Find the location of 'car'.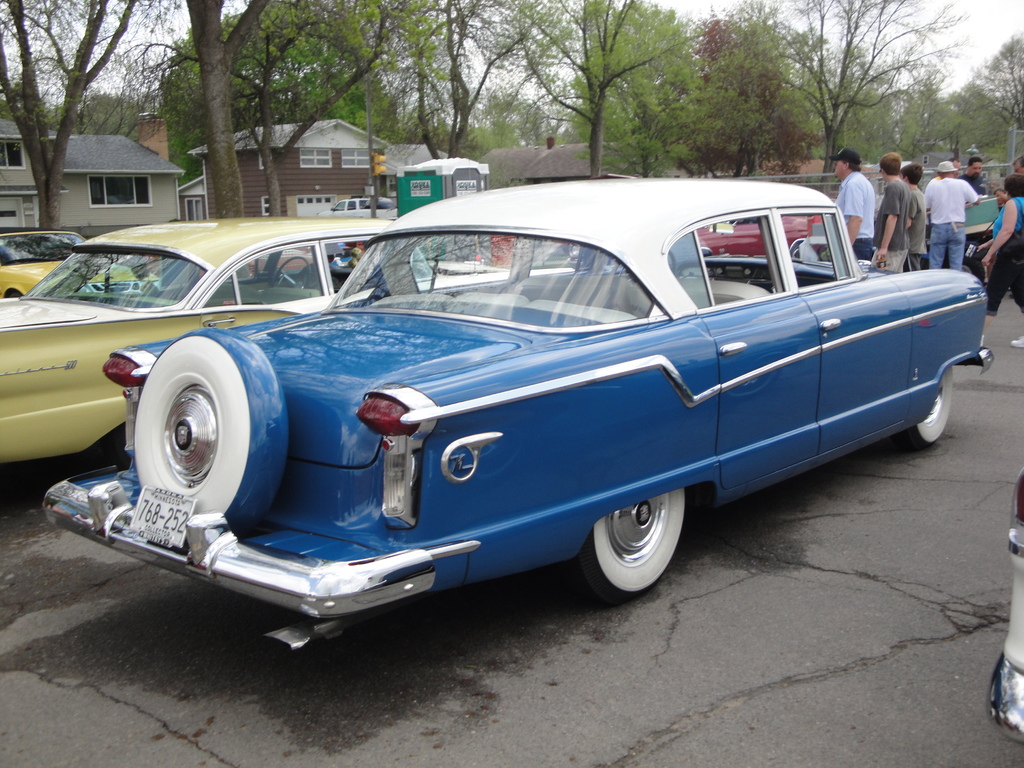
Location: BBox(0, 229, 135, 299).
